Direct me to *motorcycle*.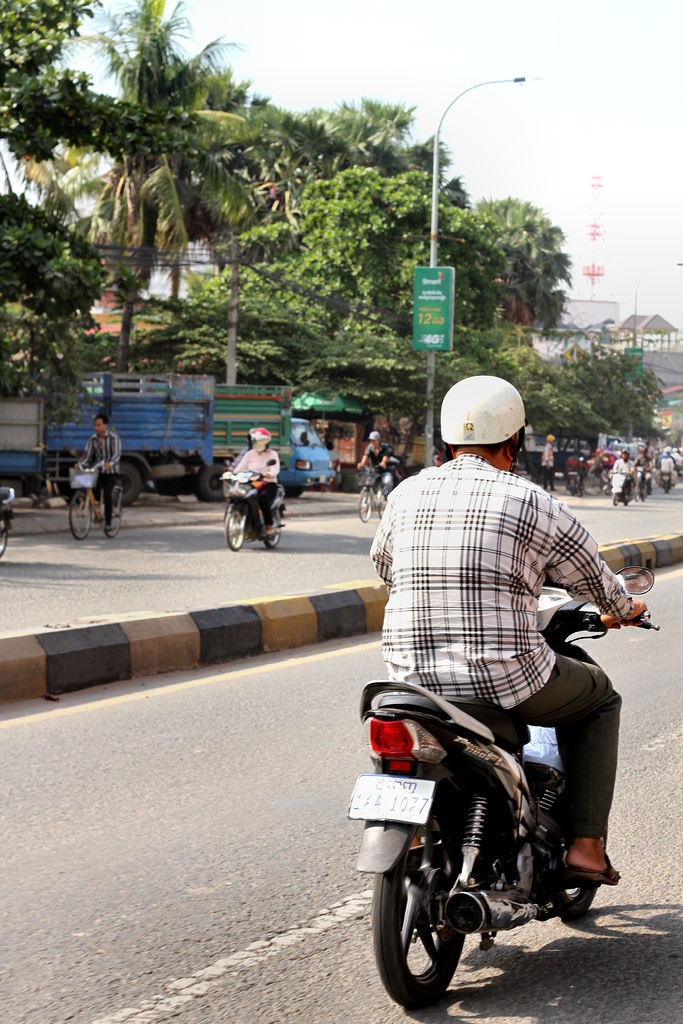
Direction: region(218, 463, 293, 547).
